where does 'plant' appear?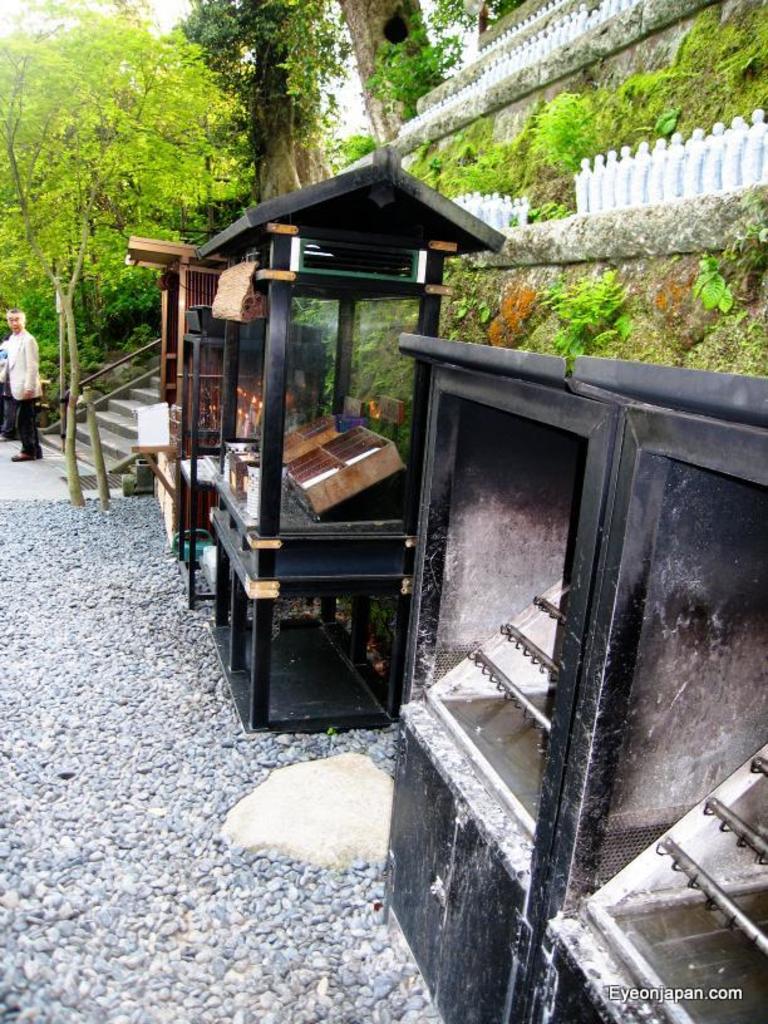
Appears at [left=523, top=77, right=586, bottom=161].
